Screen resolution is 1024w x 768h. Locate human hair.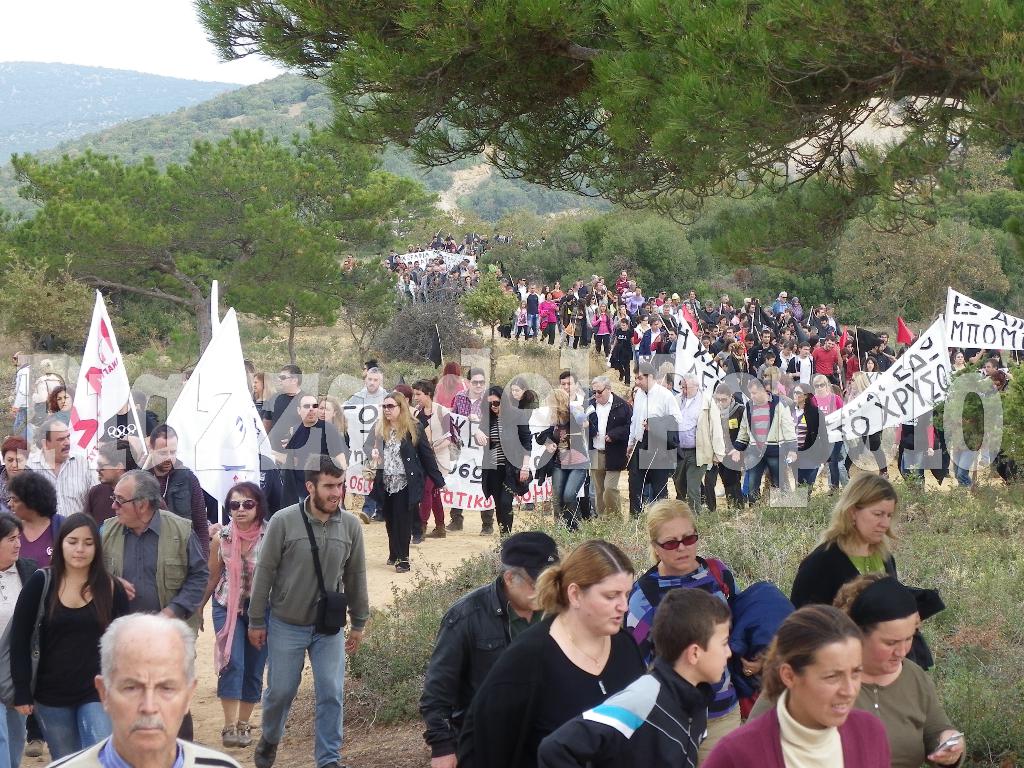
[left=793, top=383, right=814, bottom=407].
